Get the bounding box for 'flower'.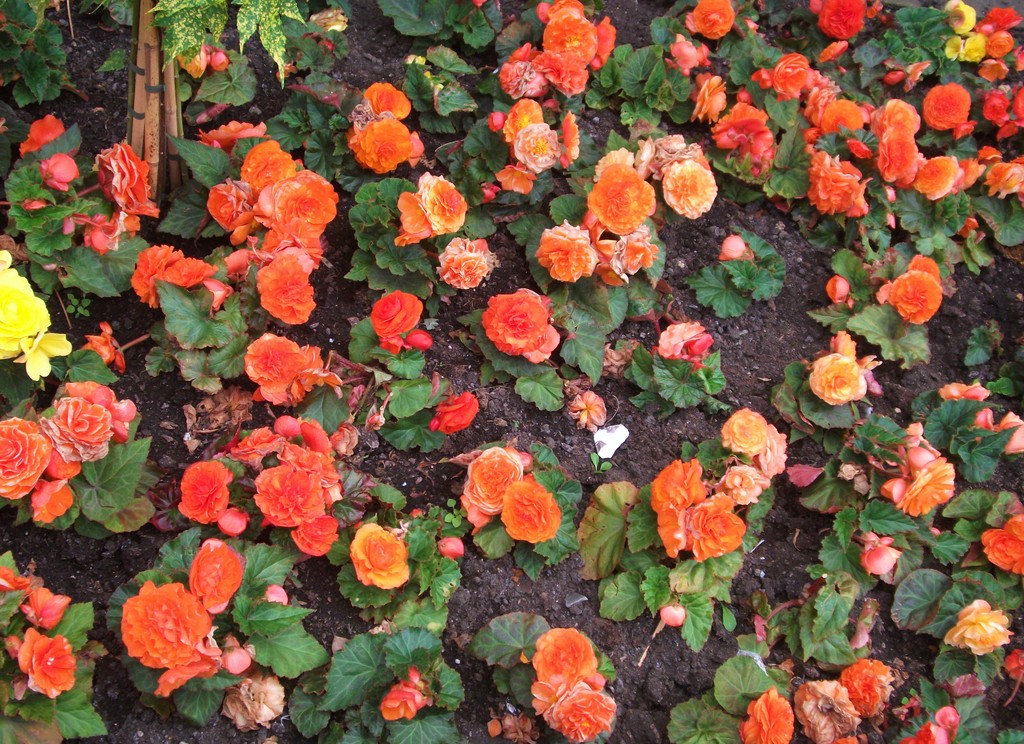
x1=499, y1=476, x2=561, y2=556.
